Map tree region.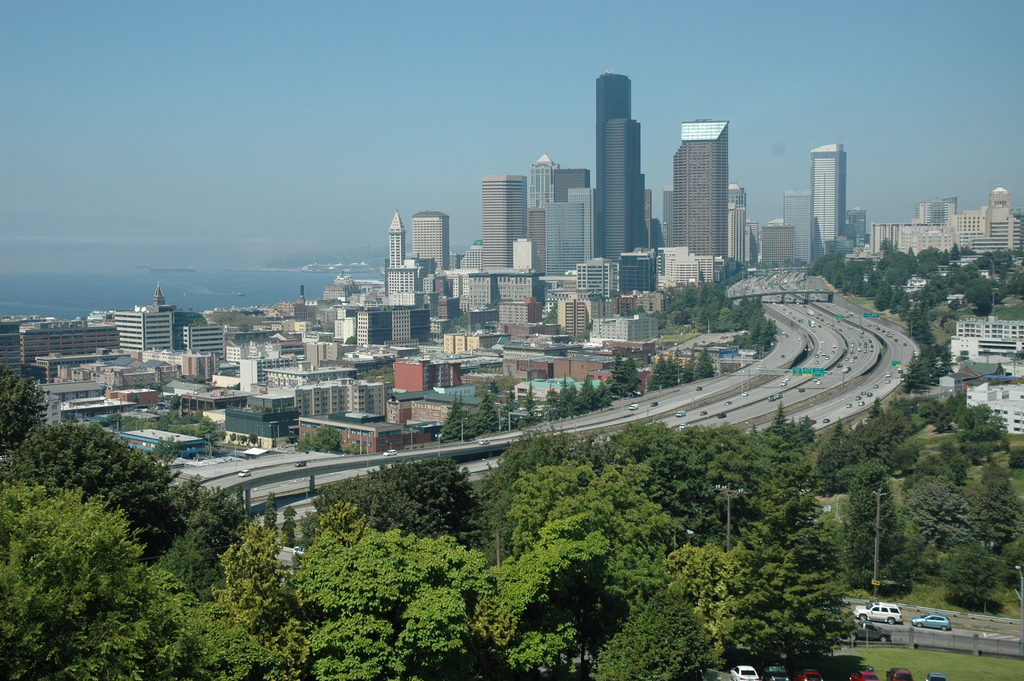
Mapped to bbox(586, 318, 596, 331).
